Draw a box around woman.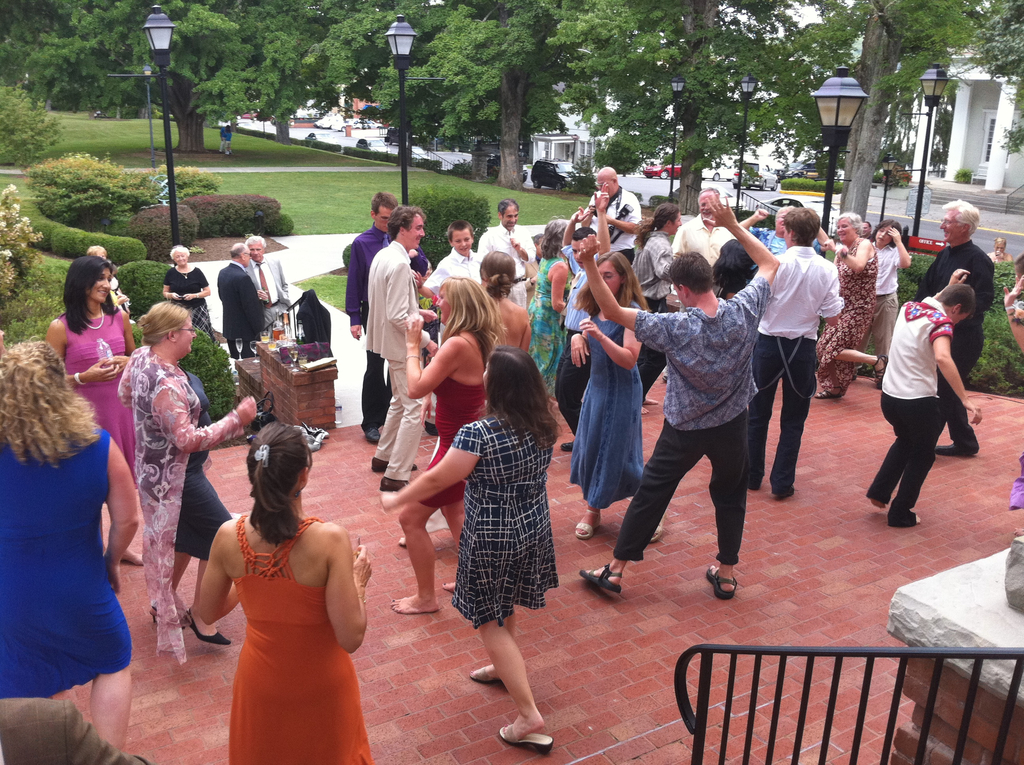
522 214 575 412.
